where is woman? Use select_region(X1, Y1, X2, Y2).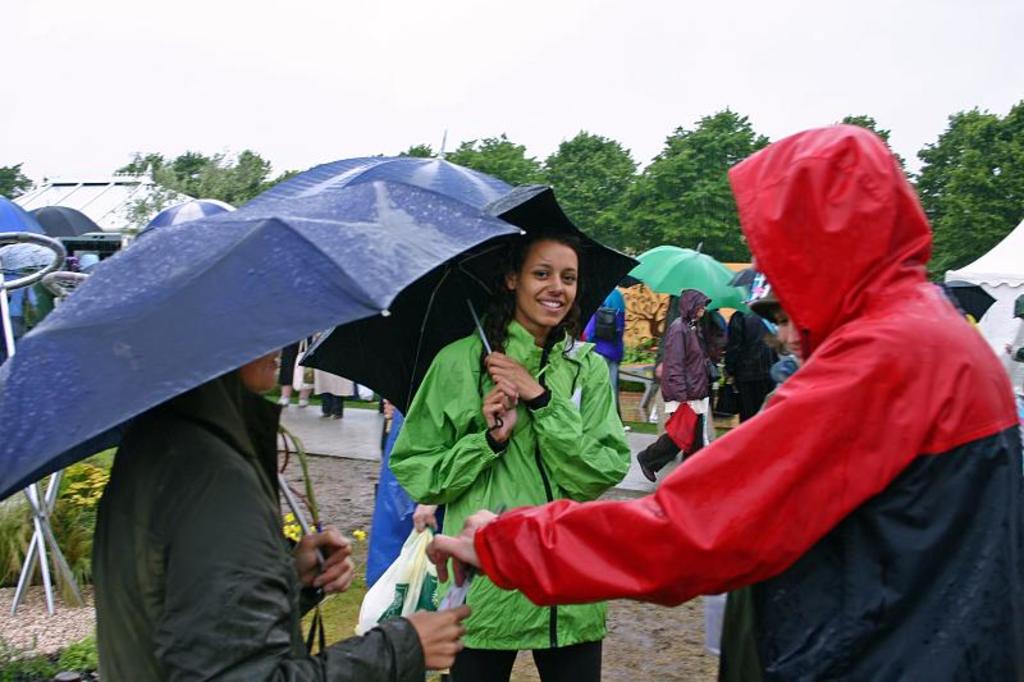
select_region(393, 230, 635, 681).
